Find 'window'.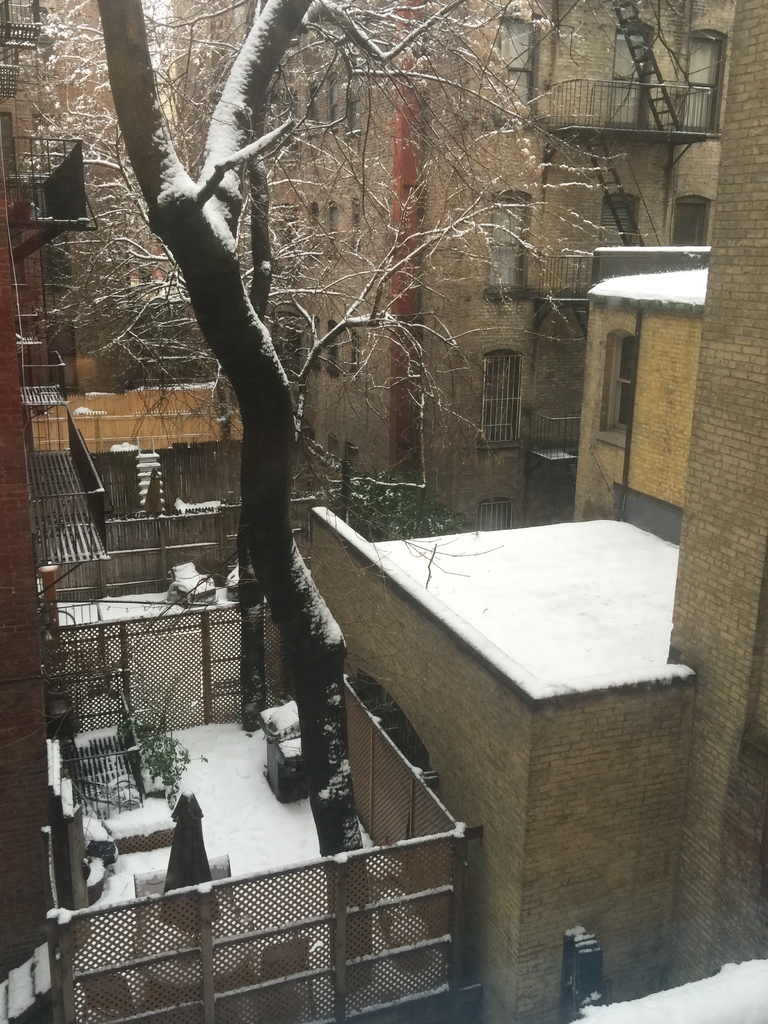
bbox=(659, 198, 718, 247).
